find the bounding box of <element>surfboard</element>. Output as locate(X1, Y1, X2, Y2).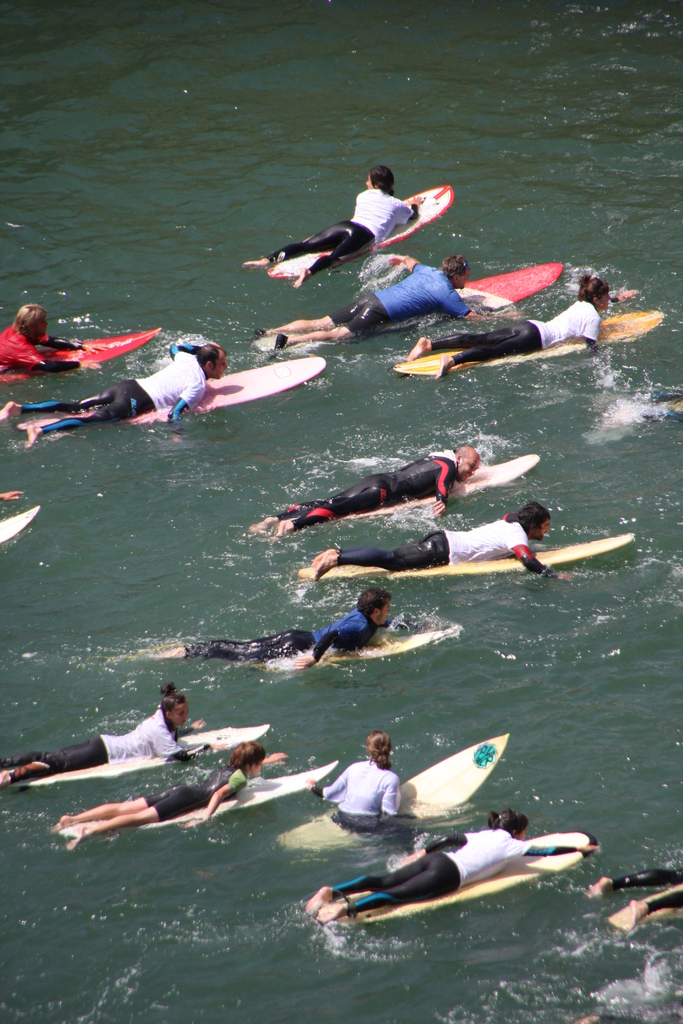
locate(132, 758, 342, 835).
